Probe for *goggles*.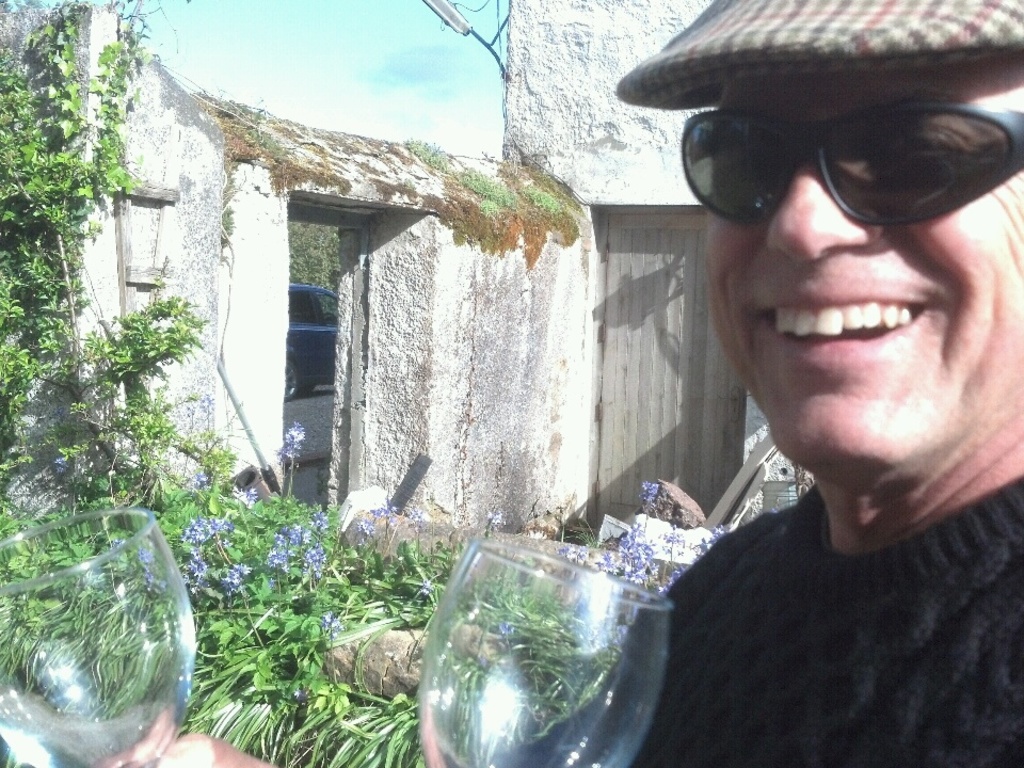
Probe result: (x1=654, y1=81, x2=1021, y2=236).
